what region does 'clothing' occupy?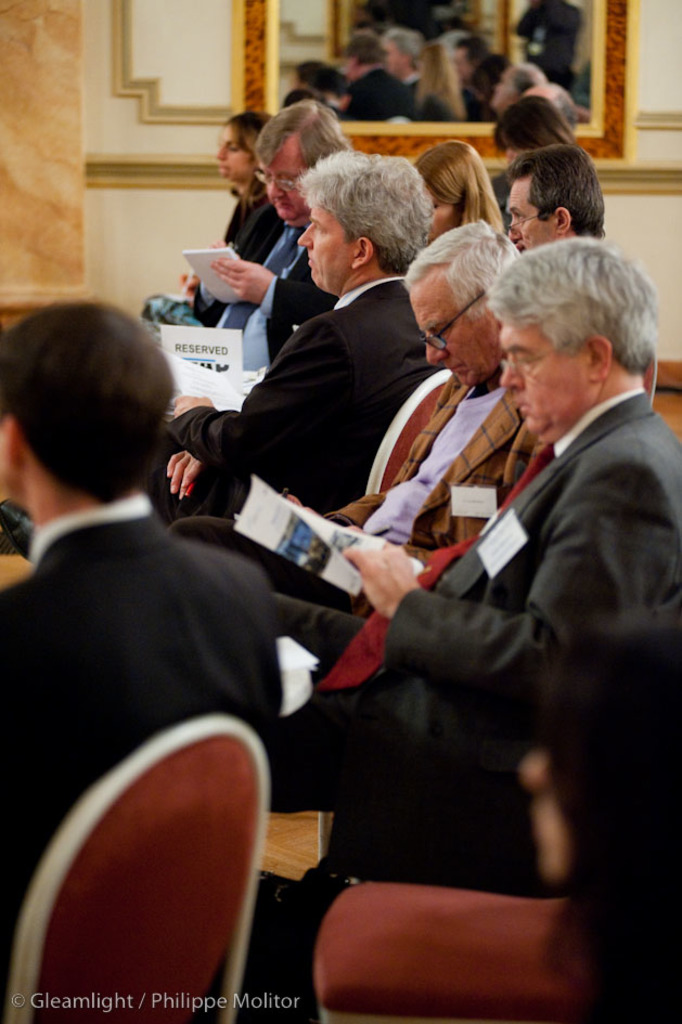
350:383:544:572.
